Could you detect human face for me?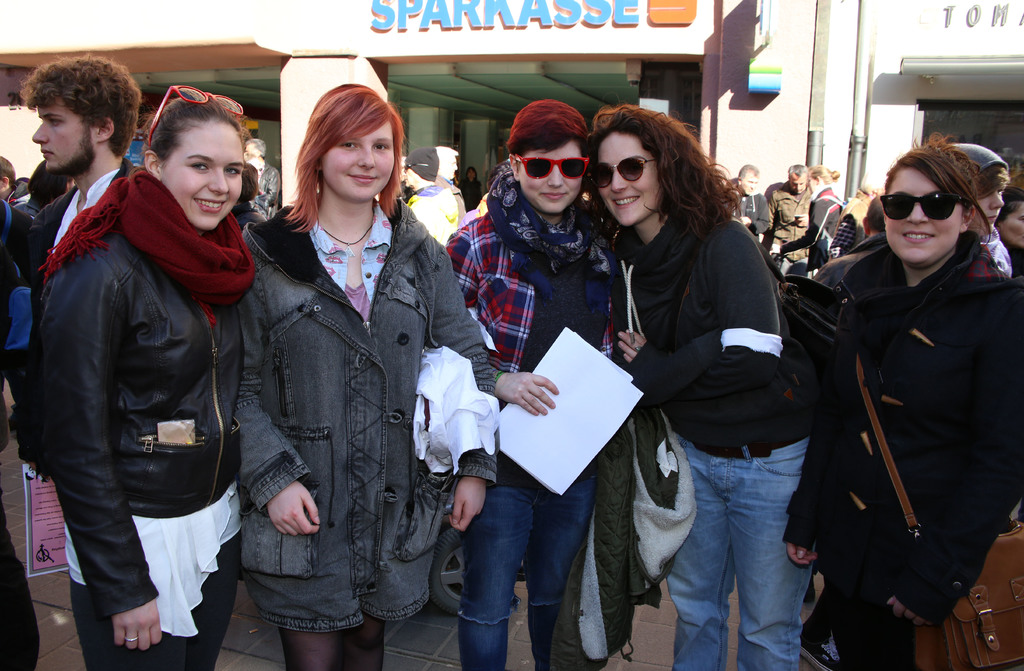
Detection result: locate(790, 179, 806, 195).
